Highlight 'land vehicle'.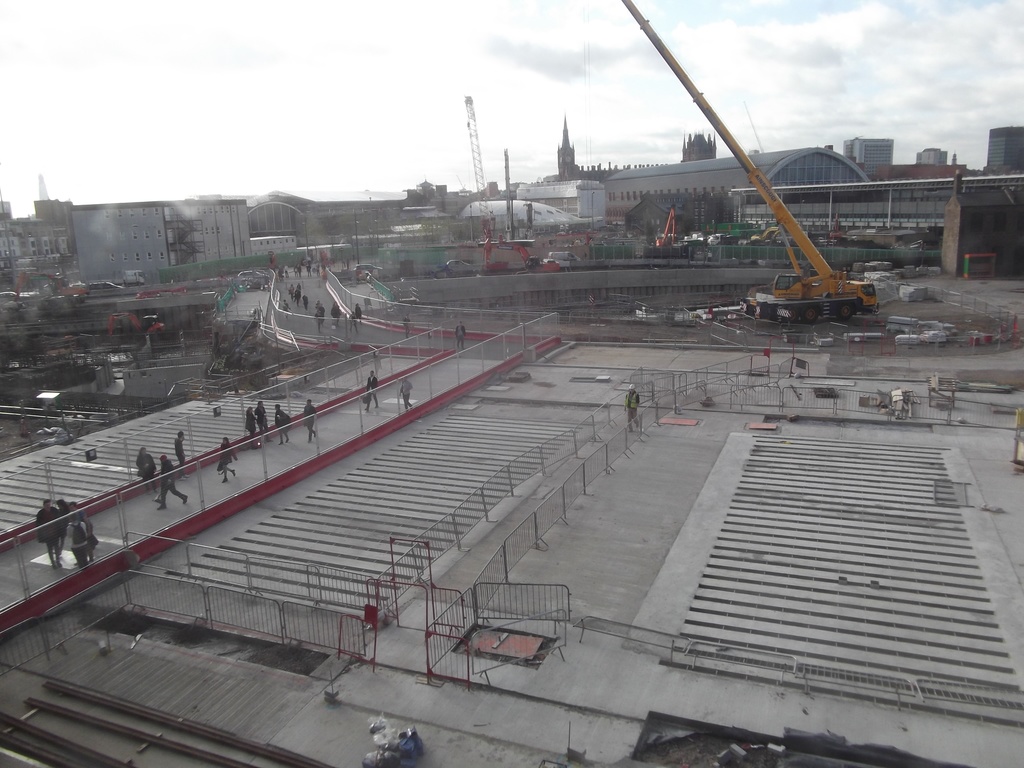
Highlighted region: x1=618, y1=0, x2=879, y2=316.
